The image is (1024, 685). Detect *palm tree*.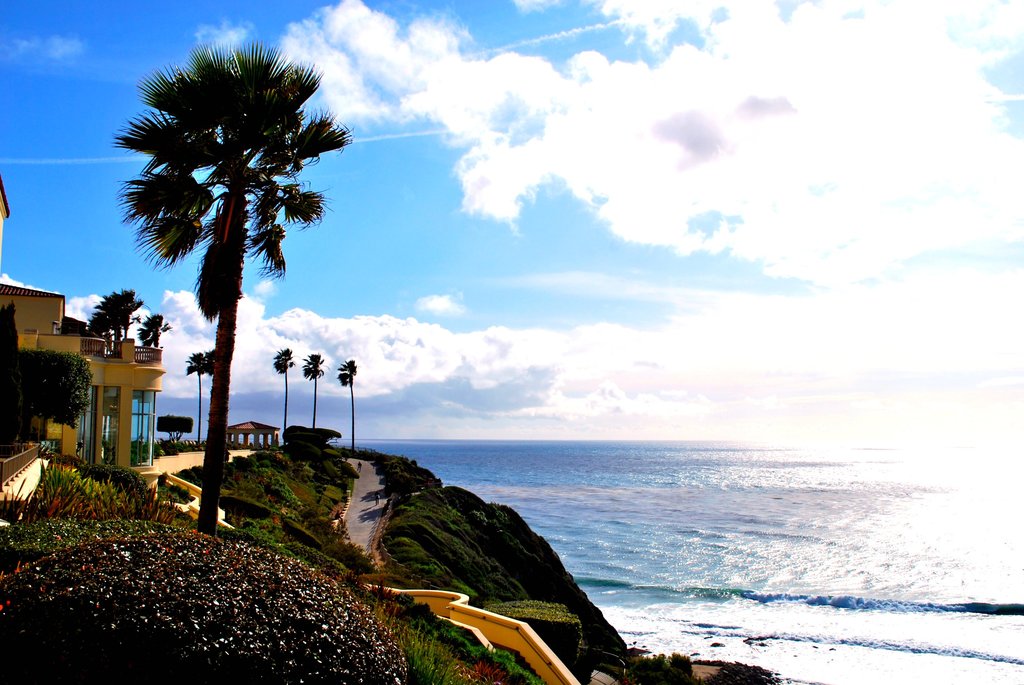
Detection: select_region(334, 351, 367, 478).
